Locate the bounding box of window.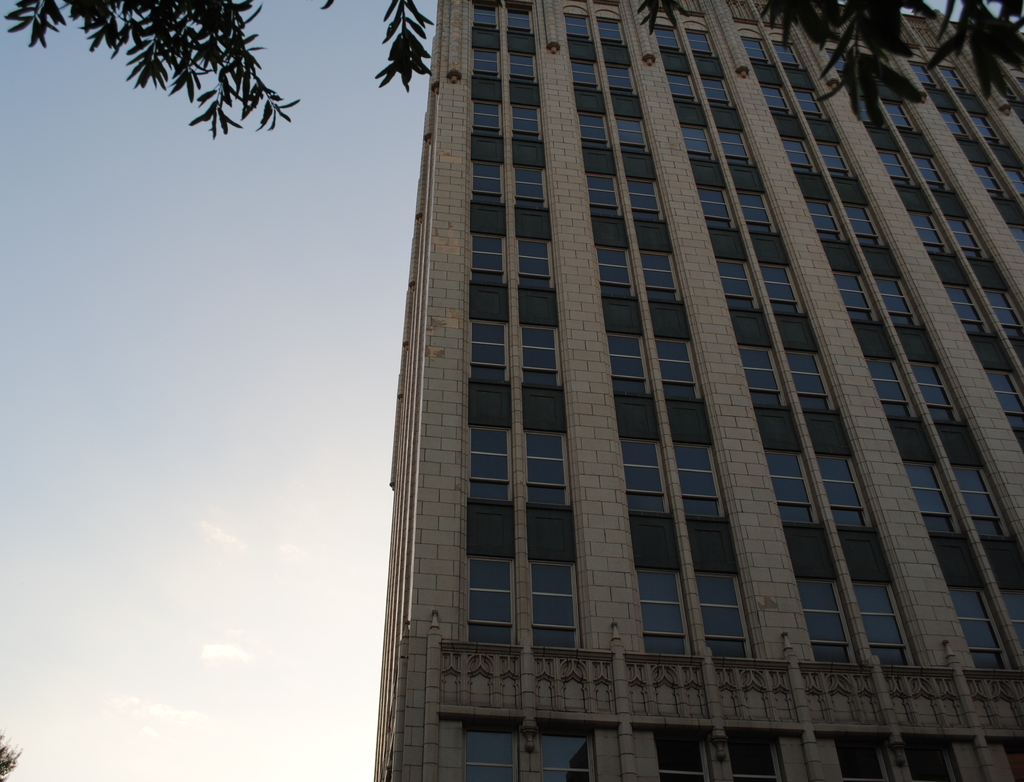
Bounding box: l=949, t=213, r=989, b=257.
